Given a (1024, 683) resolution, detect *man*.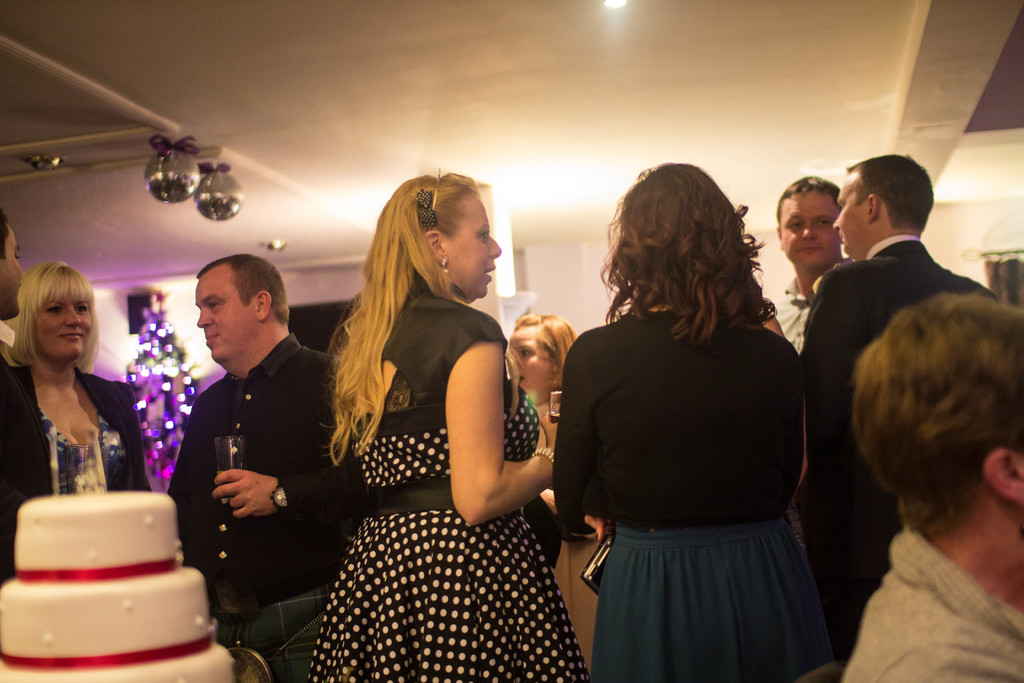
[left=0, top=211, right=25, bottom=320].
